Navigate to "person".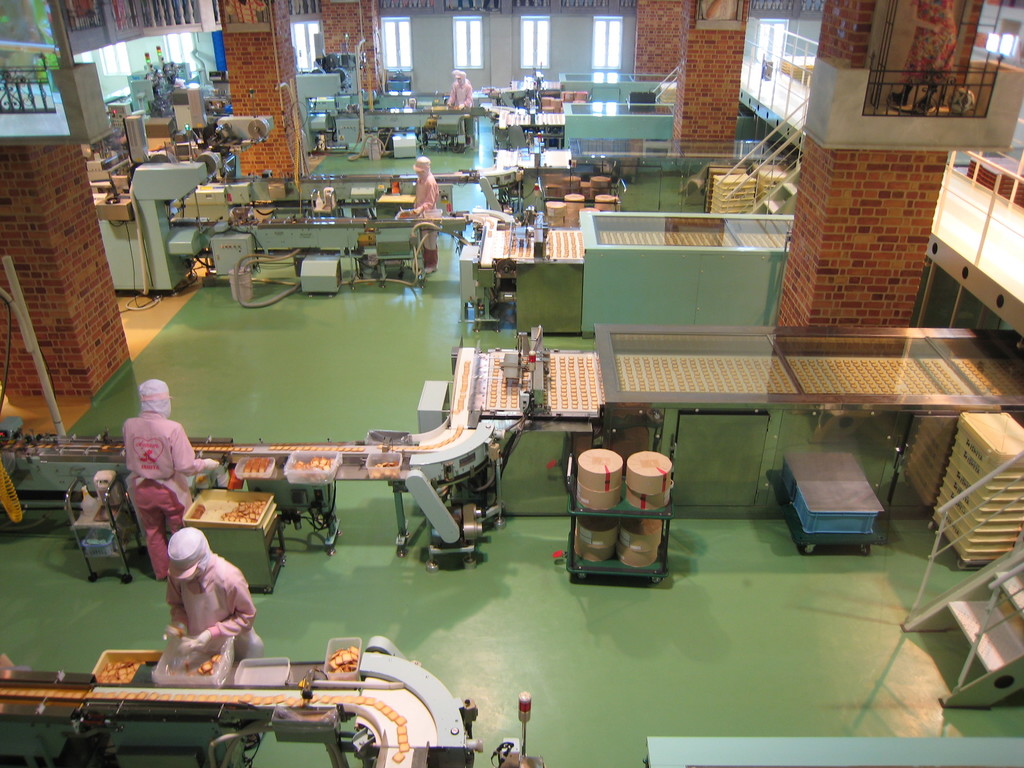
Navigation target: box(406, 157, 440, 276).
